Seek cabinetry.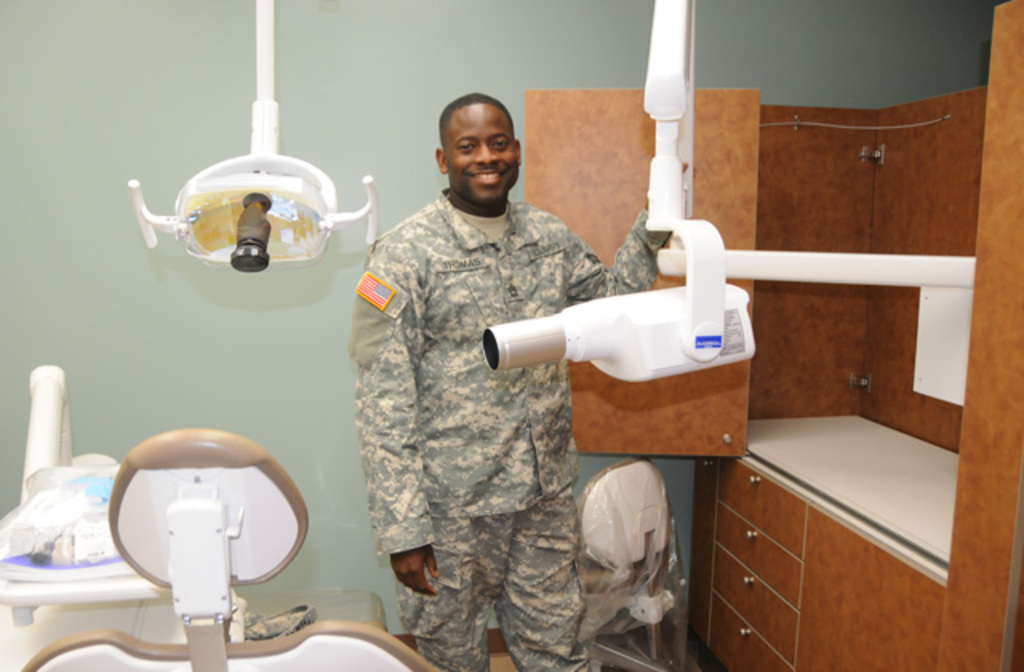
l=722, t=462, r=806, b=558.
